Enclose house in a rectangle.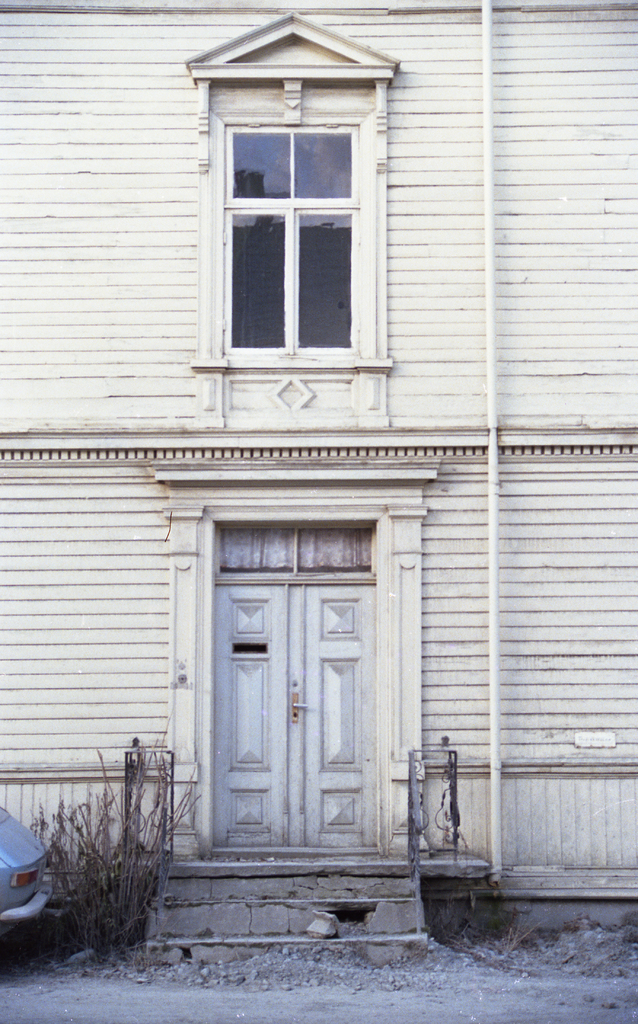
(left=0, top=0, right=637, bottom=892).
